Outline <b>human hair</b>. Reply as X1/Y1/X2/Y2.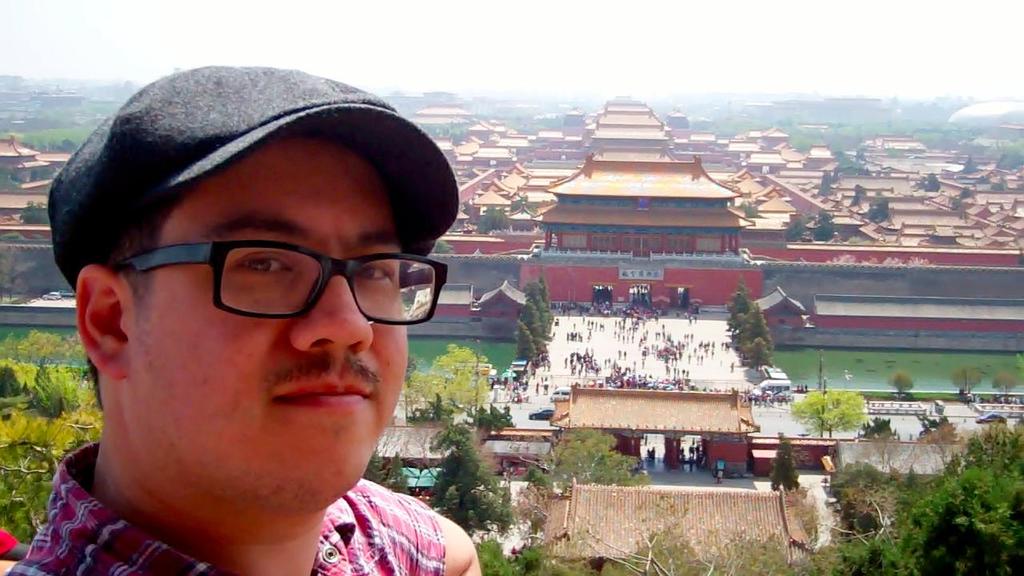
101/184/198/330.
